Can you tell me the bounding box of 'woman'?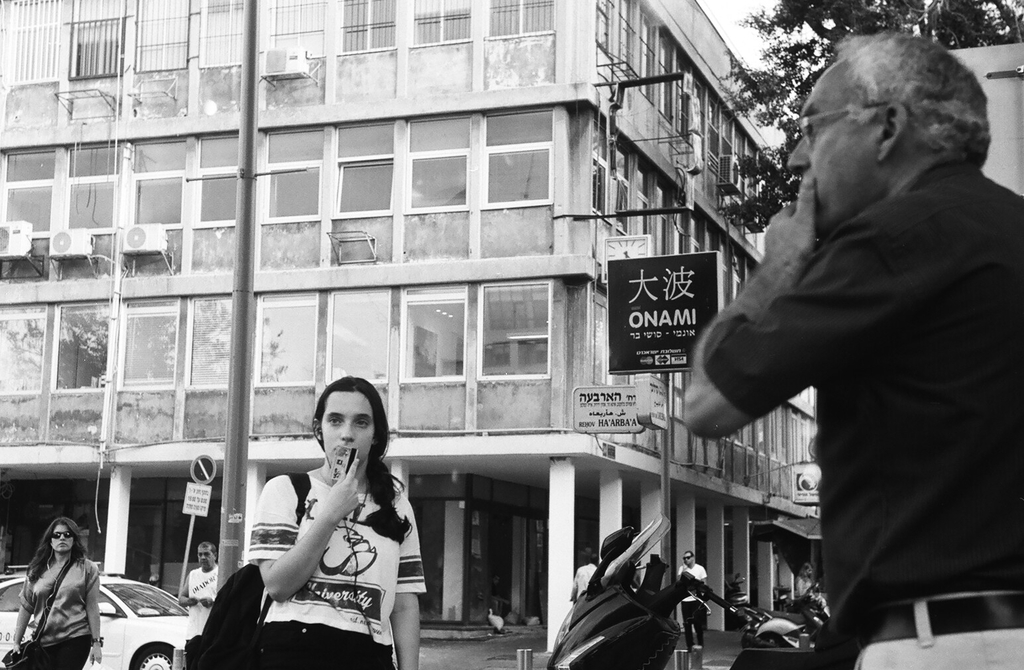
x1=14, y1=518, x2=101, y2=669.
